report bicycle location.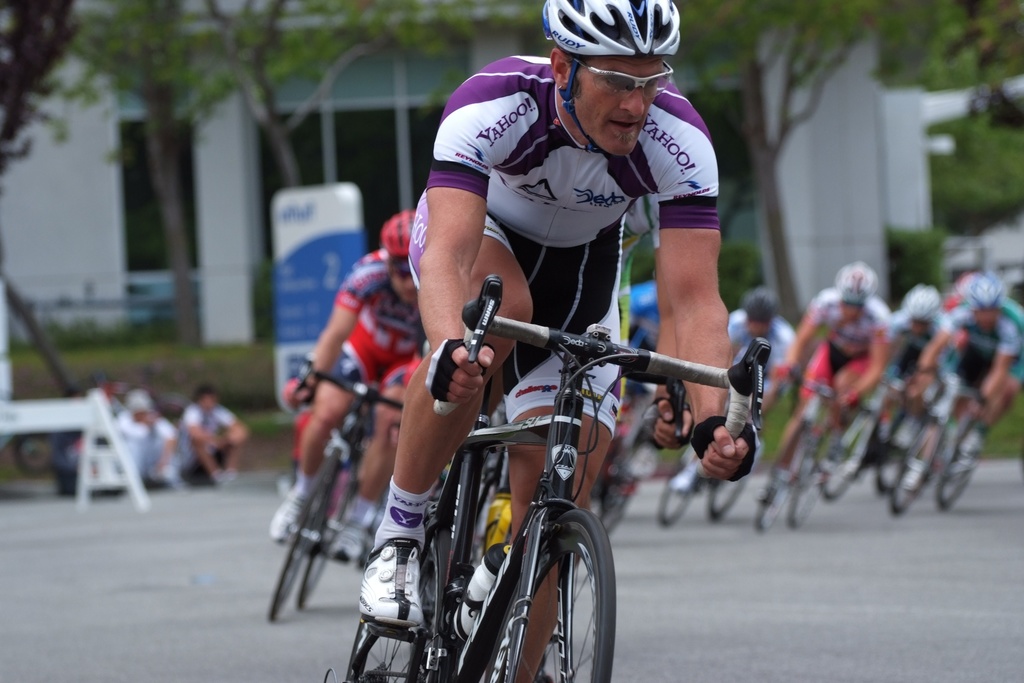
Report: (652,374,764,532).
